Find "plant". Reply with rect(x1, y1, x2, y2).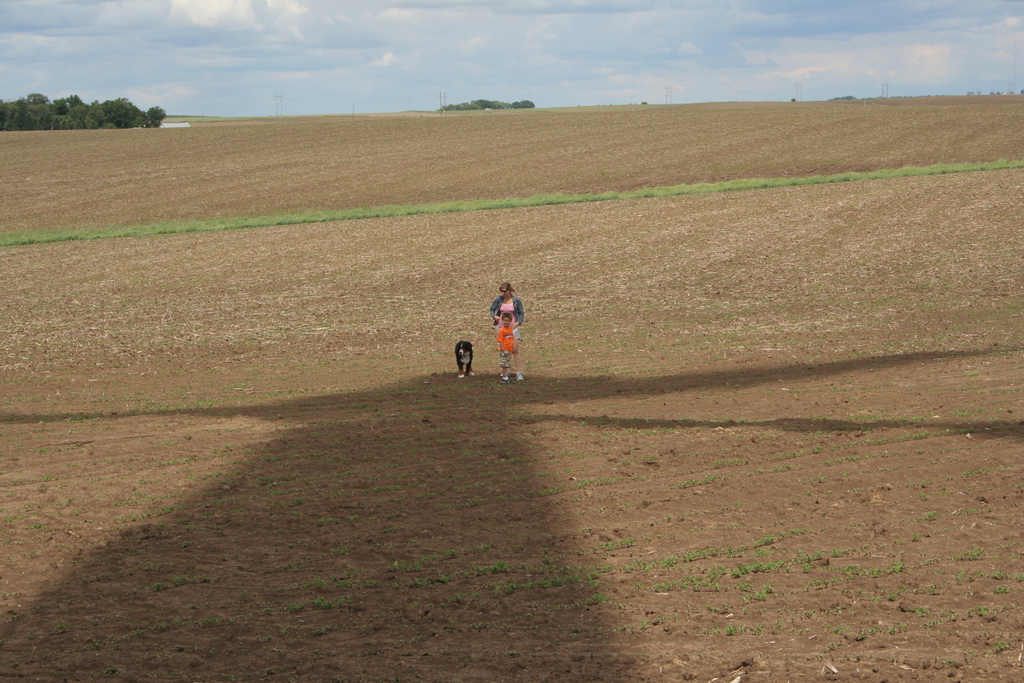
rect(25, 520, 45, 529).
